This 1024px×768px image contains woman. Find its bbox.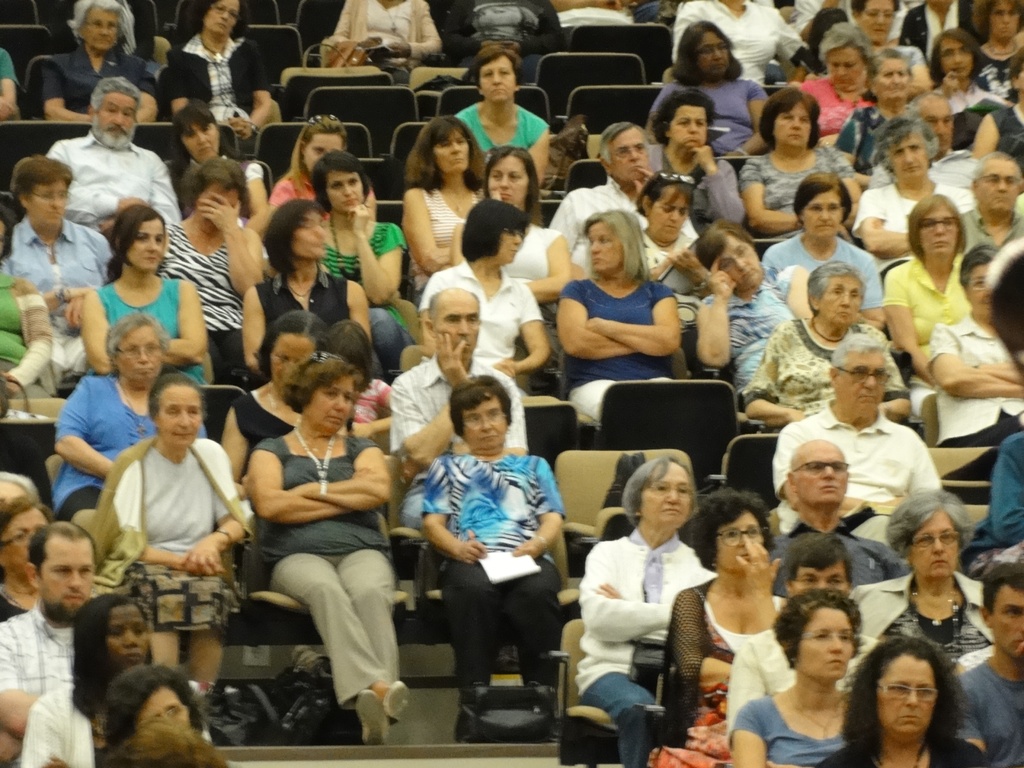
x1=634 y1=170 x2=709 y2=330.
